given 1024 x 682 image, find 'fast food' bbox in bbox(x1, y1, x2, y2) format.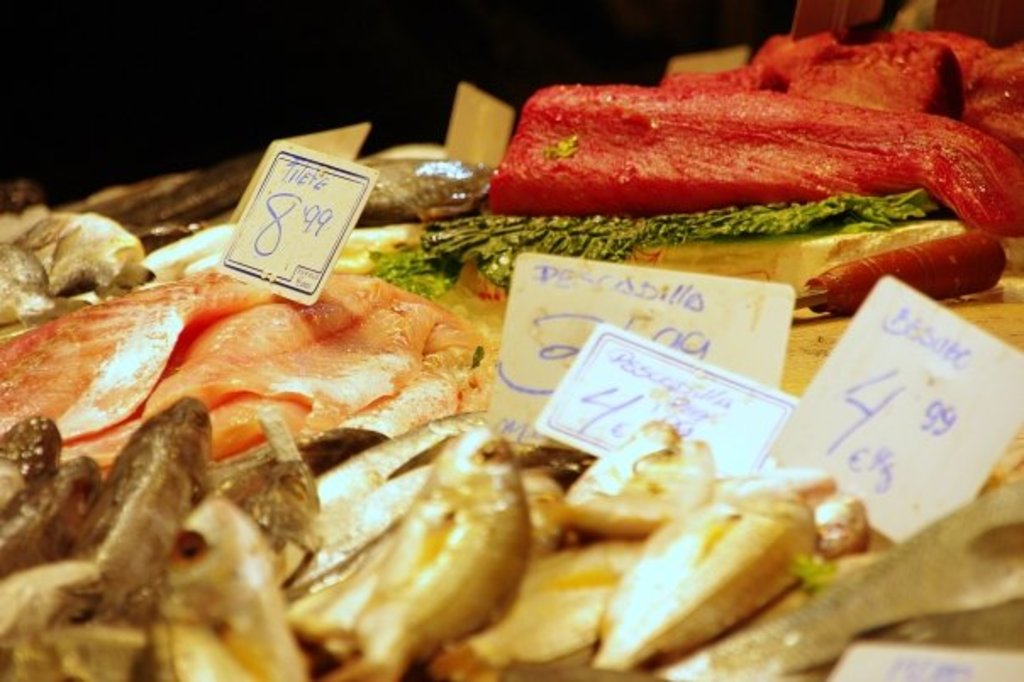
bbox(75, 390, 215, 638).
